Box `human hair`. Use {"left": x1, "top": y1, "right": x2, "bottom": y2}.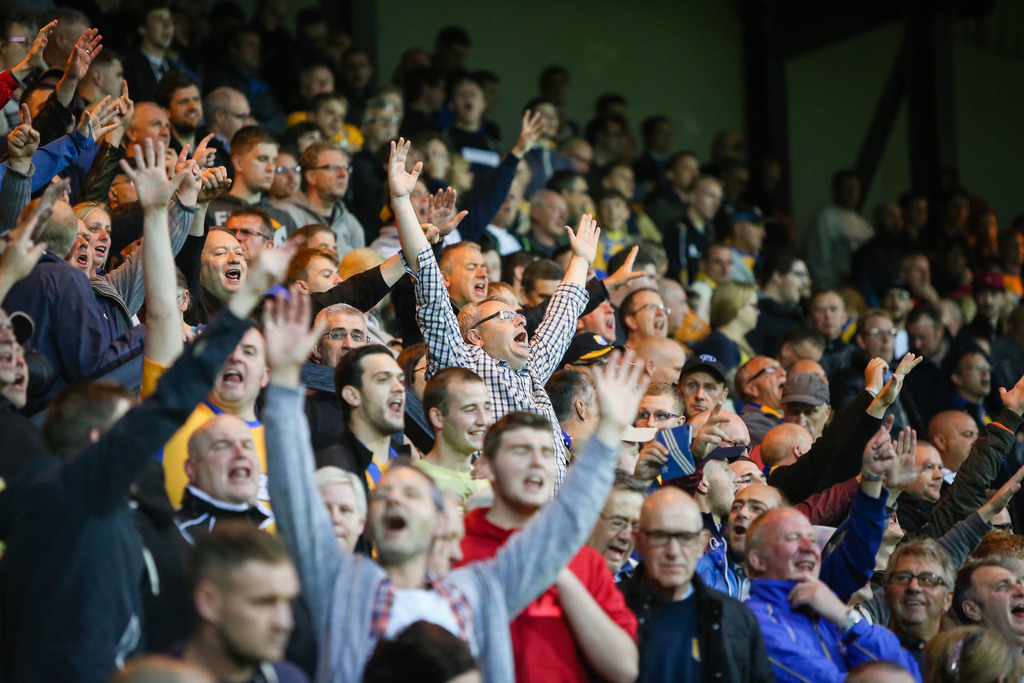
{"left": 186, "top": 514, "right": 280, "bottom": 601}.
